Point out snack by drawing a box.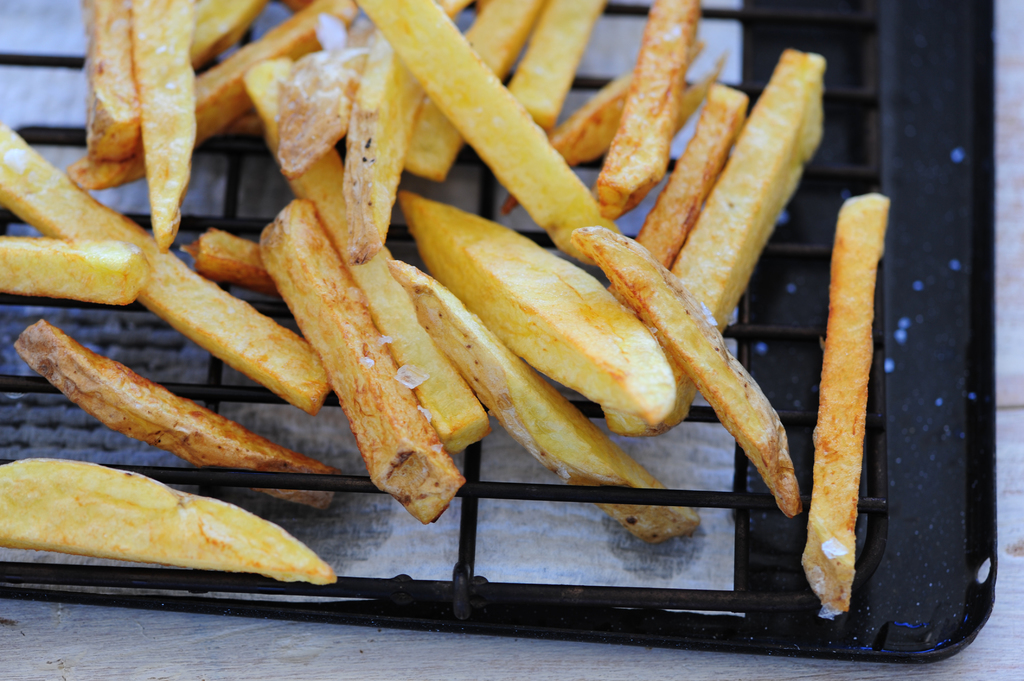
[0,481,300,581].
